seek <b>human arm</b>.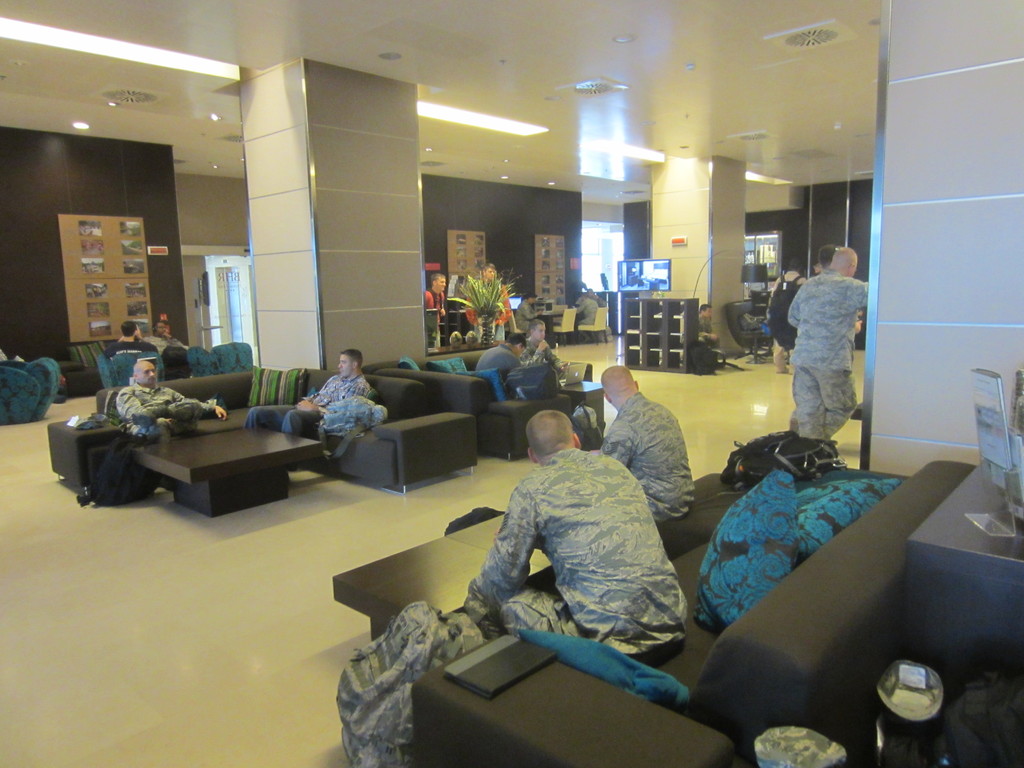
(left=473, top=482, right=543, bottom=600).
